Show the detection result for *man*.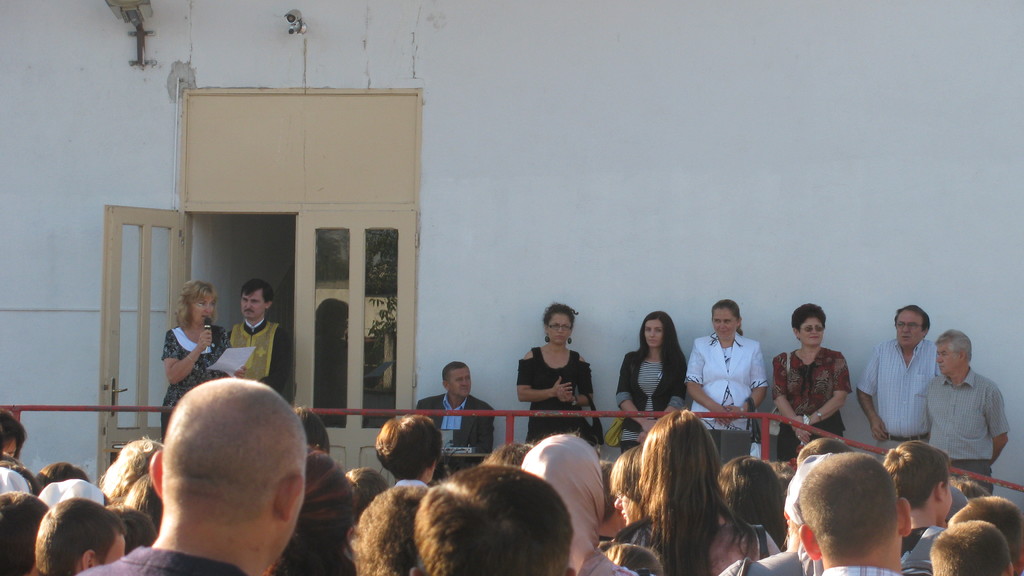
(x1=218, y1=275, x2=291, y2=406).
